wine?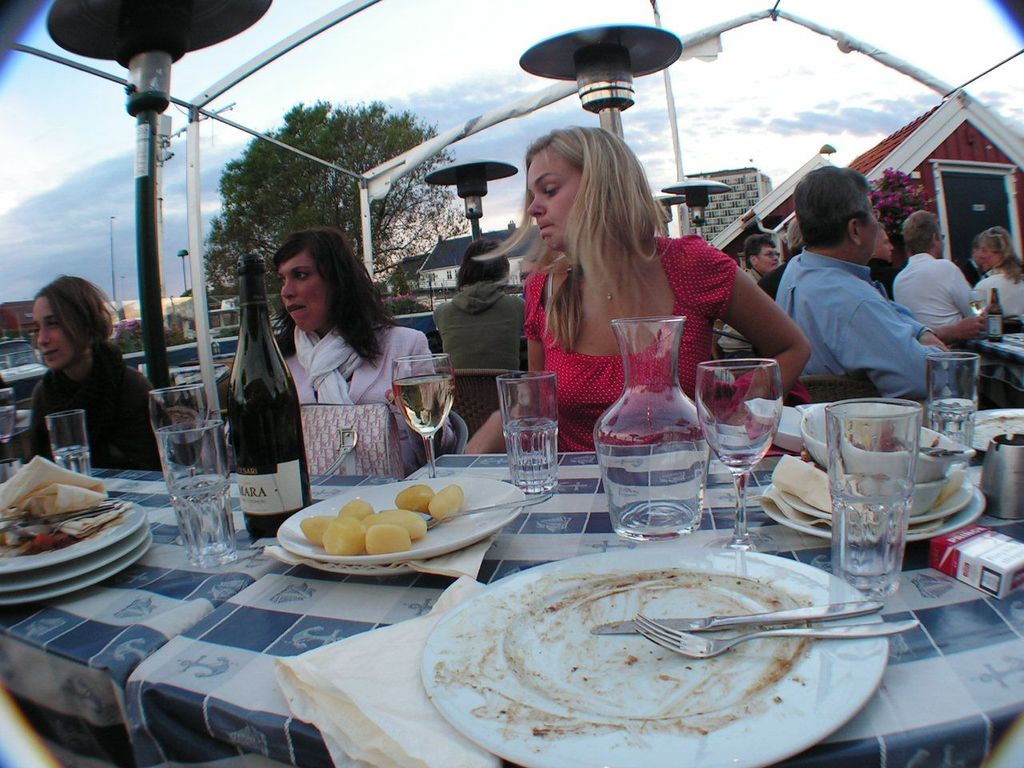
{"left": 393, "top": 374, "right": 456, "bottom": 438}
